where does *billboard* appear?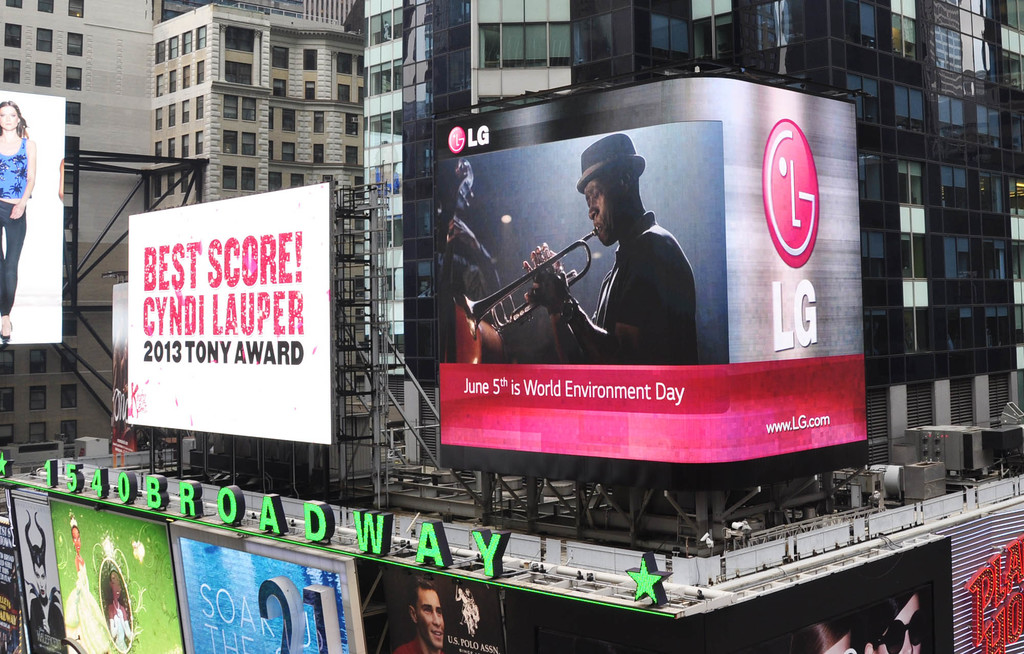
Appears at [108, 153, 342, 486].
